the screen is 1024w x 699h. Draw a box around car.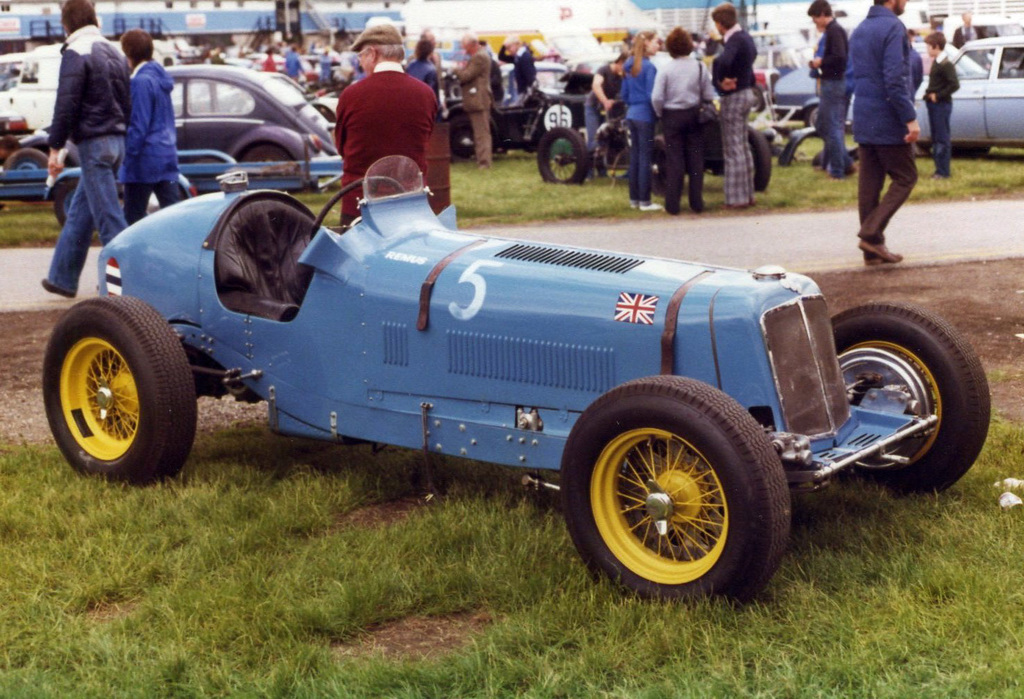
{"left": 164, "top": 67, "right": 340, "bottom": 172}.
